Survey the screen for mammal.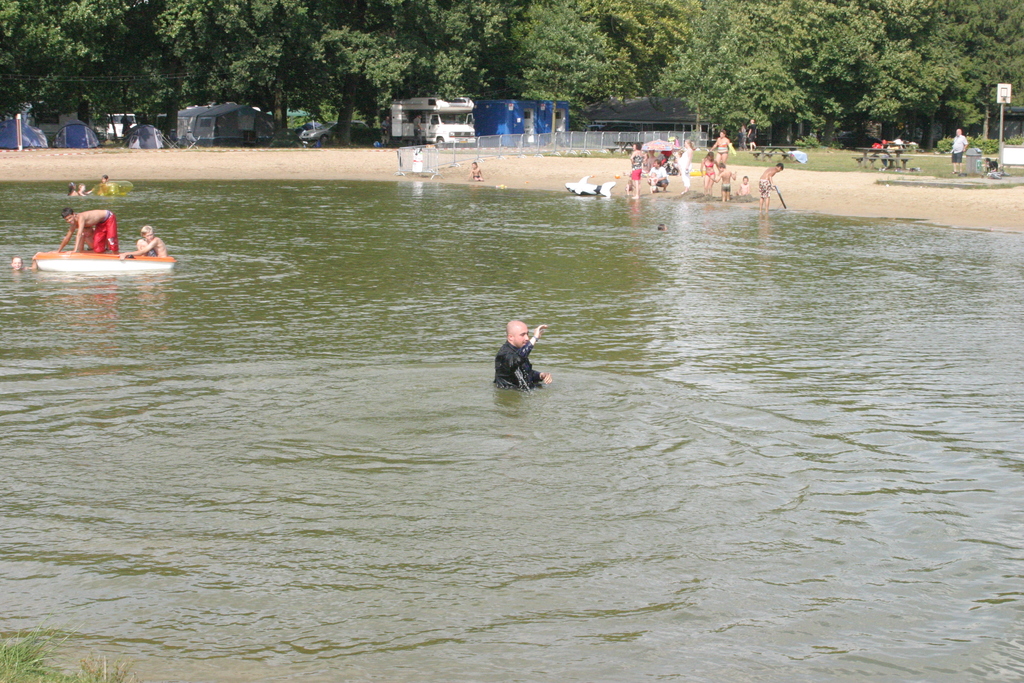
Survey found: rect(732, 174, 753, 199).
